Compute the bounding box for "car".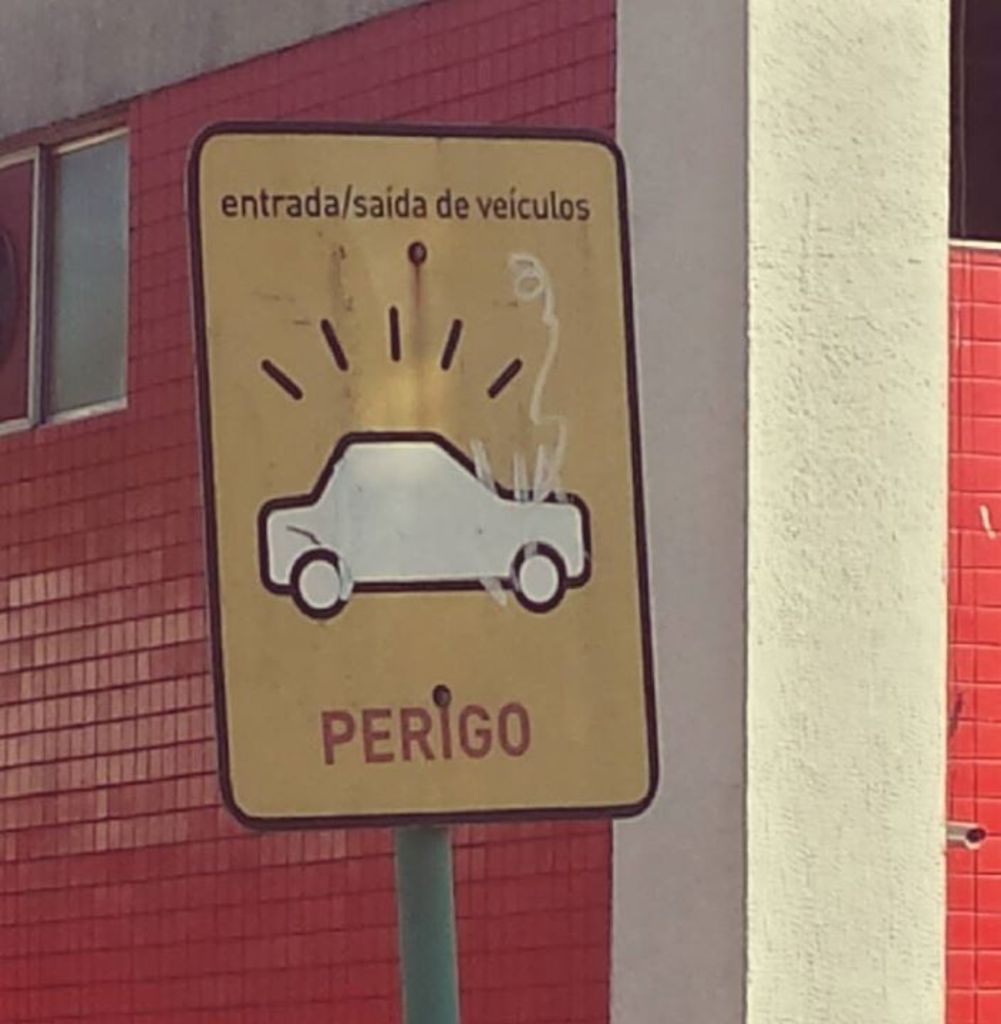
x1=259, y1=435, x2=590, y2=629.
